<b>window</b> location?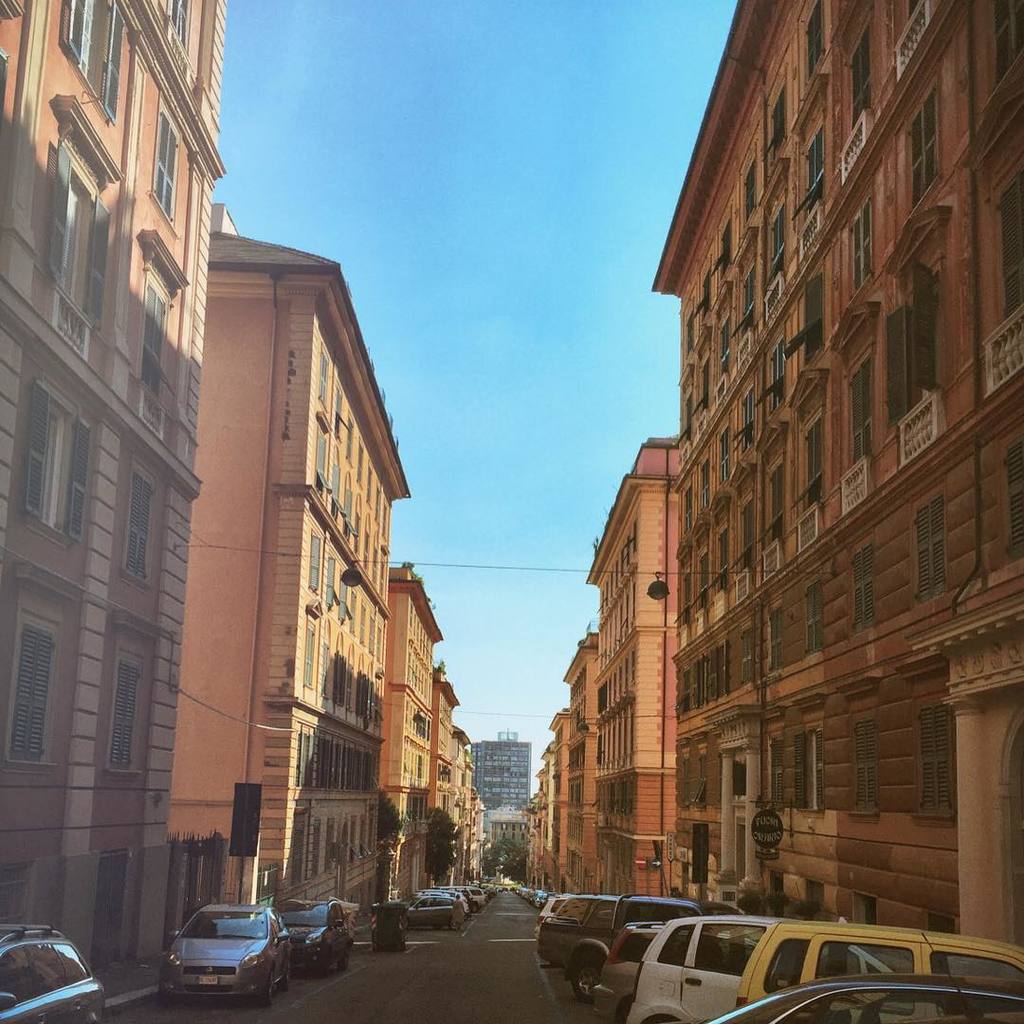
Rect(697, 354, 711, 412)
